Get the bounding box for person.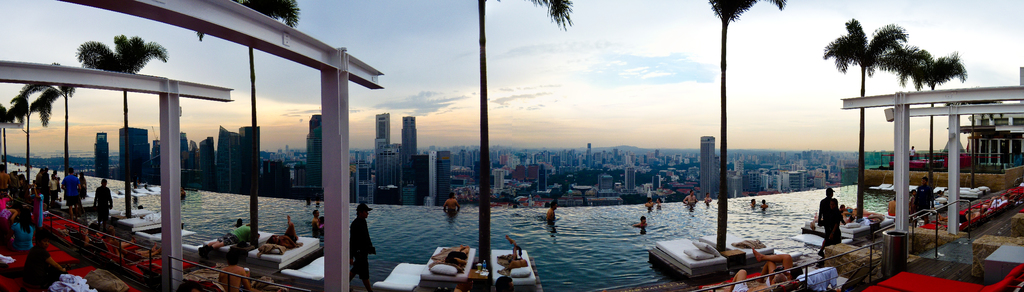
x1=656 y1=199 x2=664 y2=208.
